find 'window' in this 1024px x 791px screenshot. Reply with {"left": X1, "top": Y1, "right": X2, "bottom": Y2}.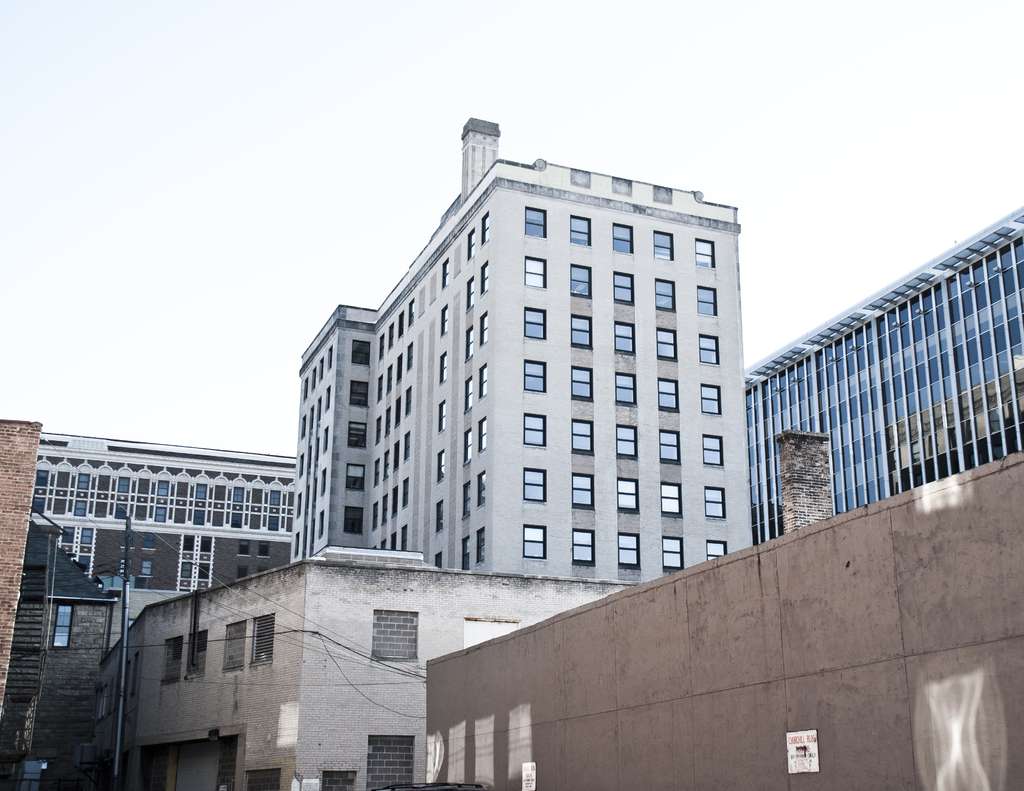
{"left": 195, "top": 482, "right": 210, "bottom": 498}.
